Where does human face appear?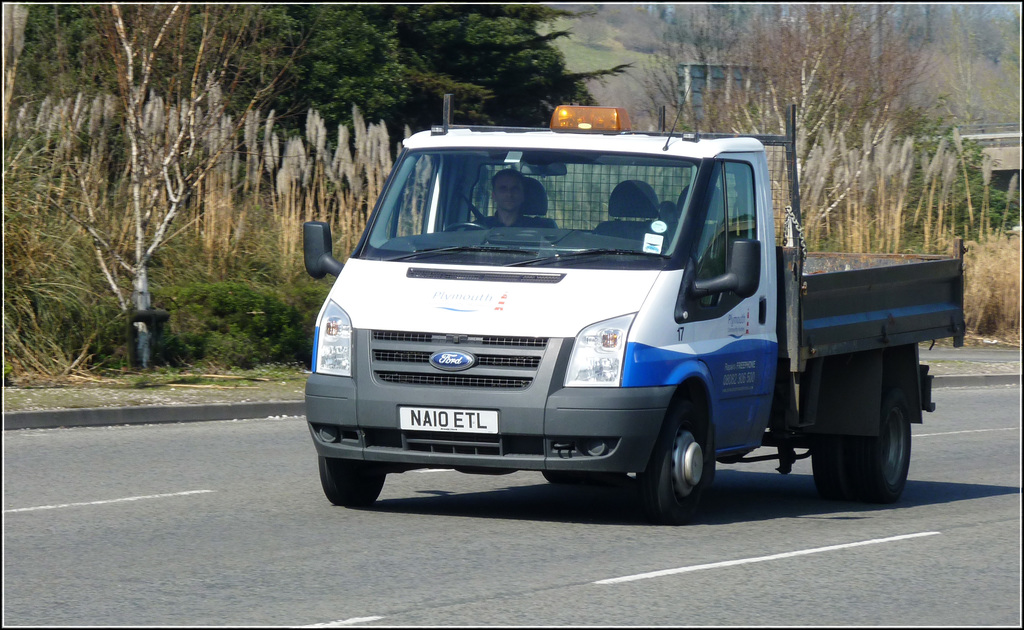
Appears at bbox=(493, 168, 525, 214).
